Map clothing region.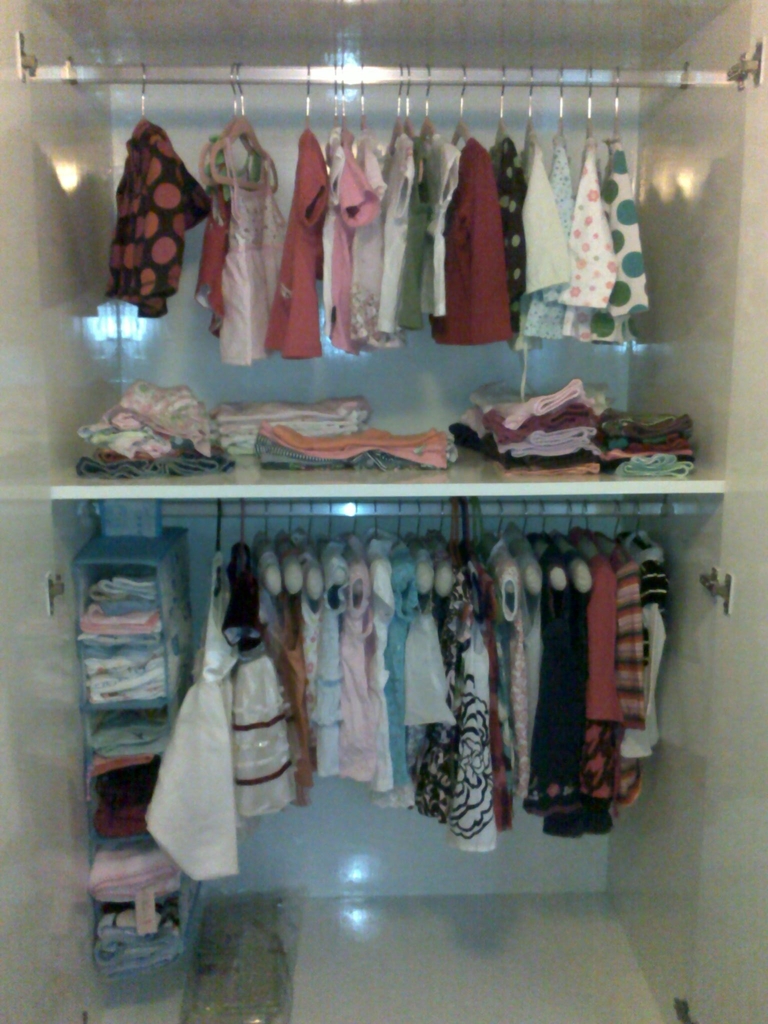
Mapped to (left=107, top=122, right=217, bottom=321).
